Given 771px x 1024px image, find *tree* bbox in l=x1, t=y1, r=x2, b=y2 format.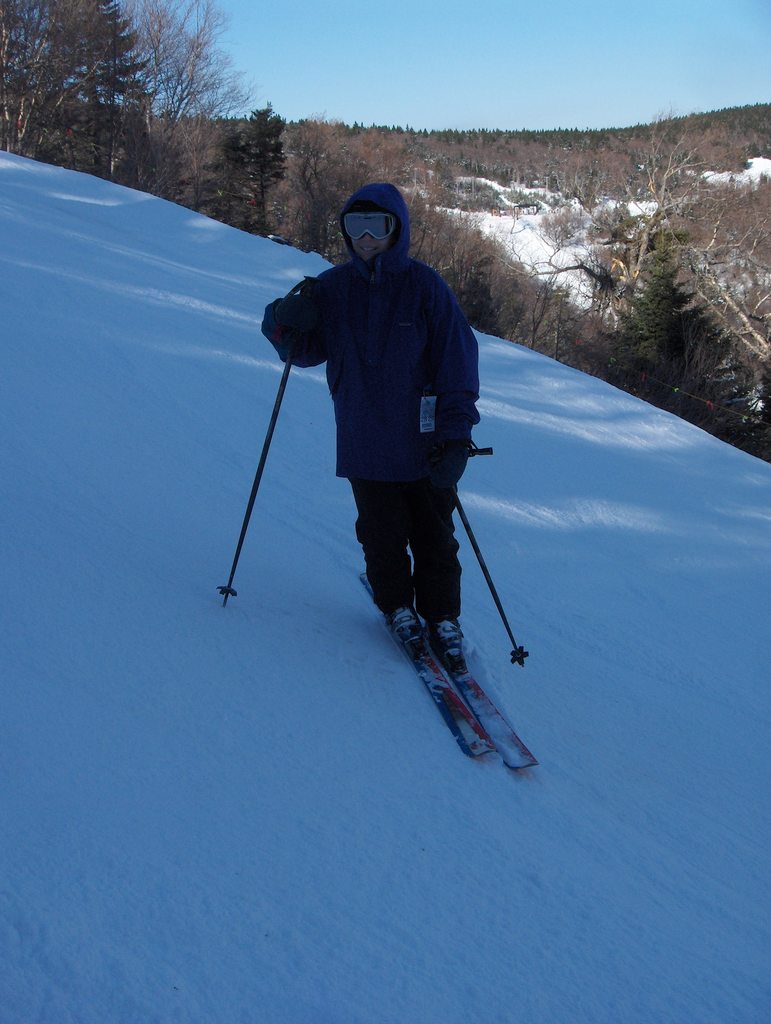
l=517, t=124, r=741, b=375.
